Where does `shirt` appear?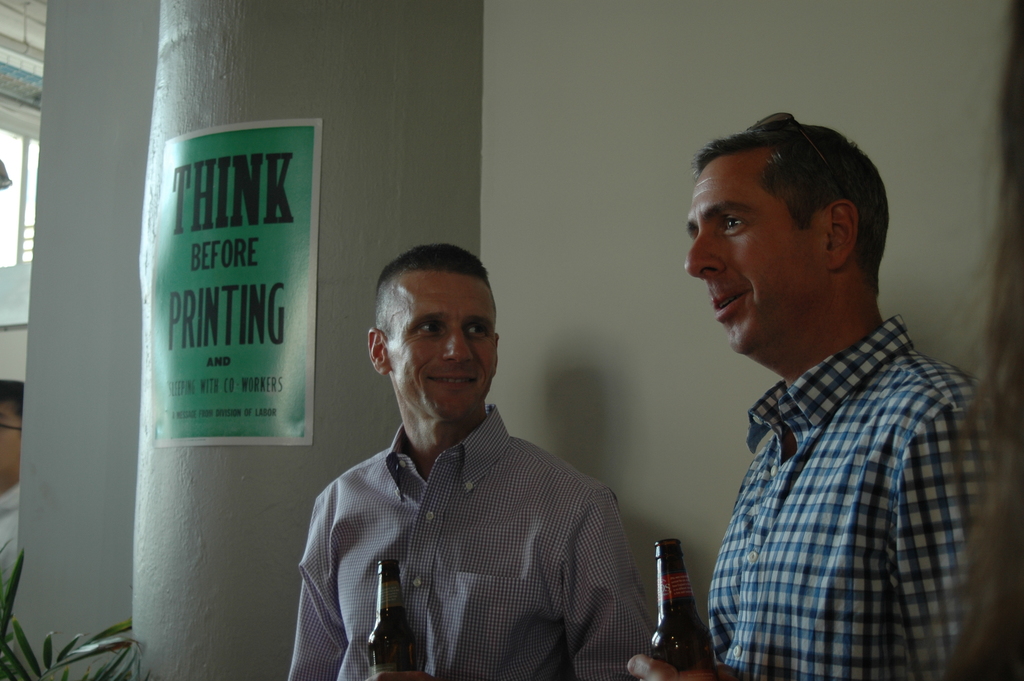
Appears at x1=283, y1=398, x2=656, y2=680.
